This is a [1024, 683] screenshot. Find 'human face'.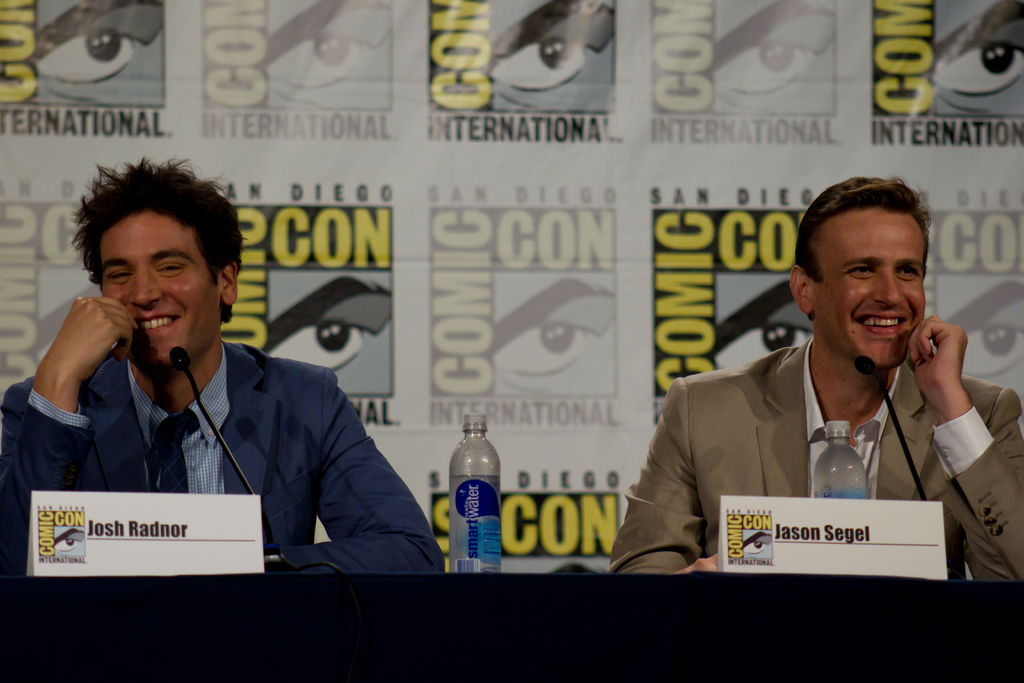
Bounding box: locate(97, 202, 220, 370).
